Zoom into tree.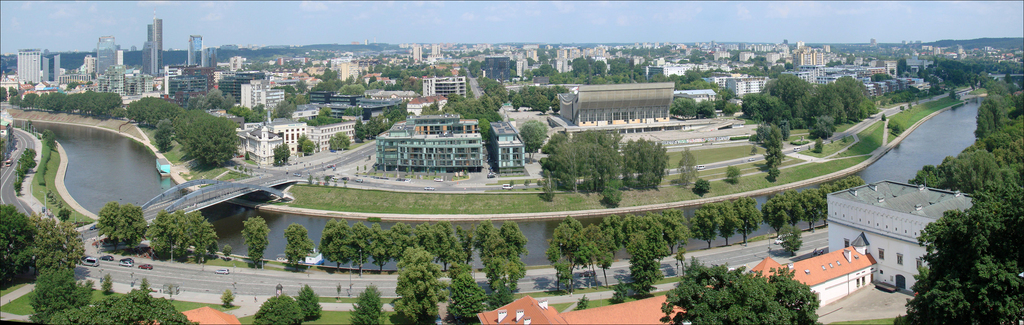
Zoom target: [297,112,343,135].
